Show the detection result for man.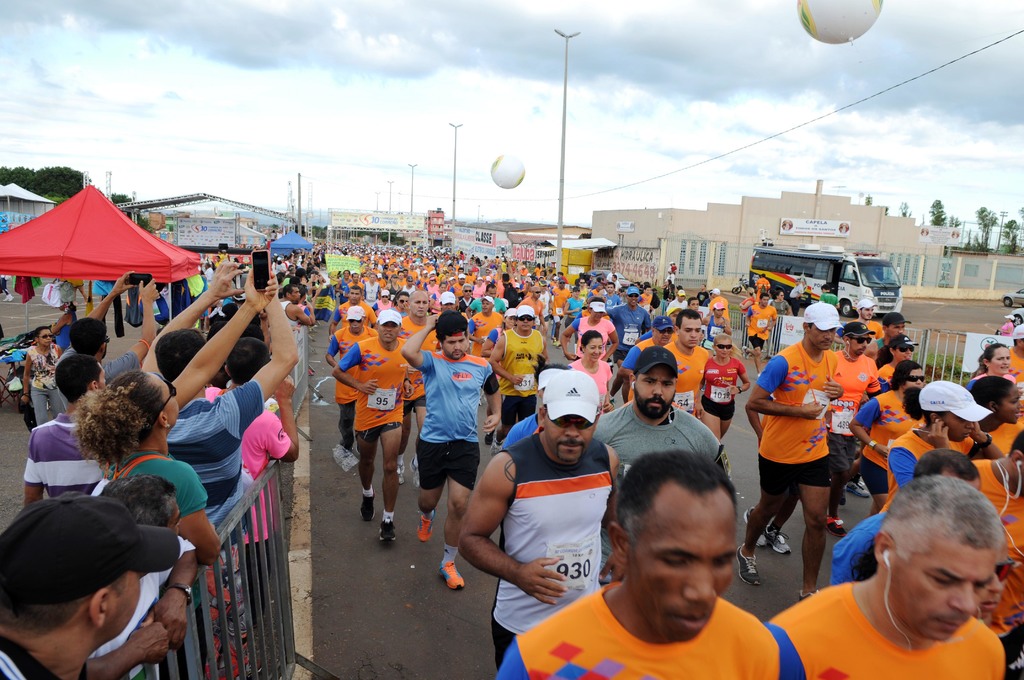
Rect(459, 365, 621, 667).
